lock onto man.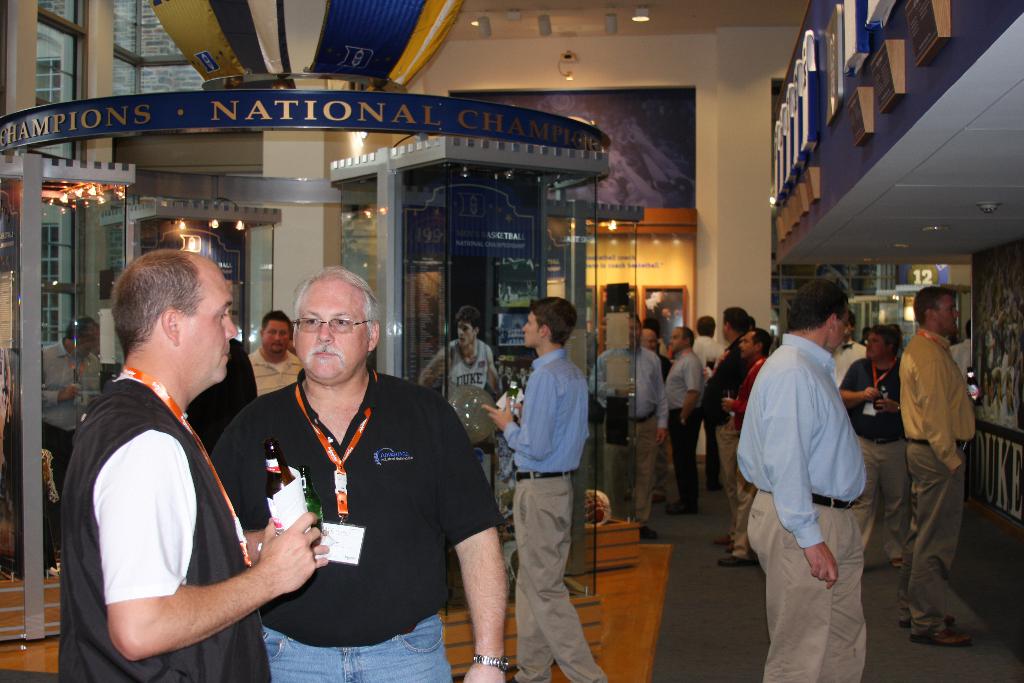
Locked: rect(415, 306, 502, 528).
